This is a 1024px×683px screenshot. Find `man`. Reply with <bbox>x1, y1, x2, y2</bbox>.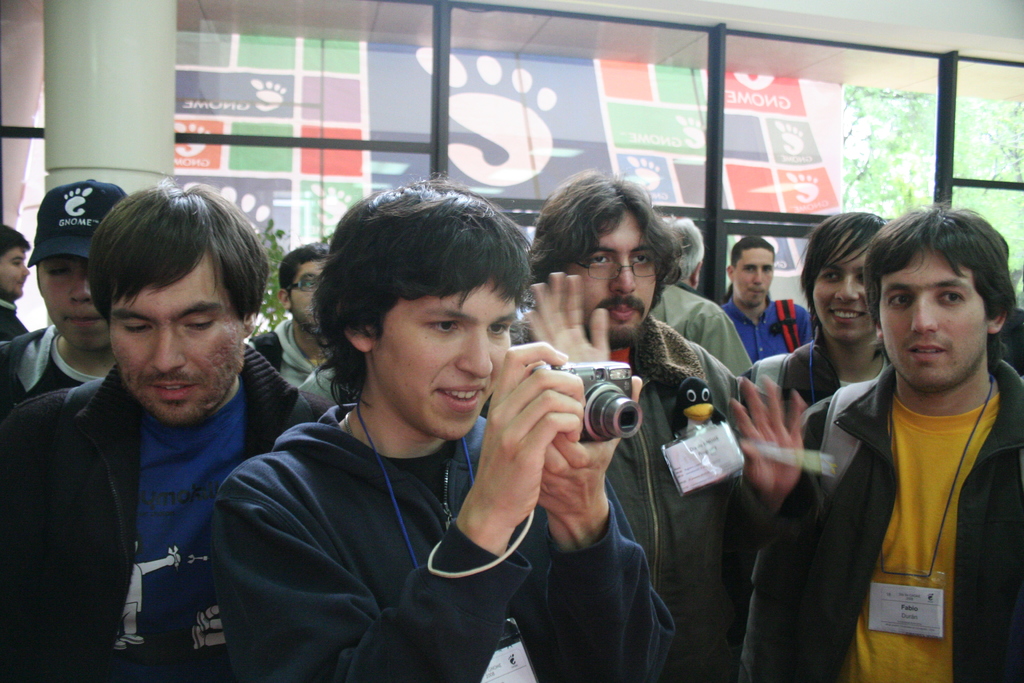
<bbox>2, 179, 339, 682</bbox>.
